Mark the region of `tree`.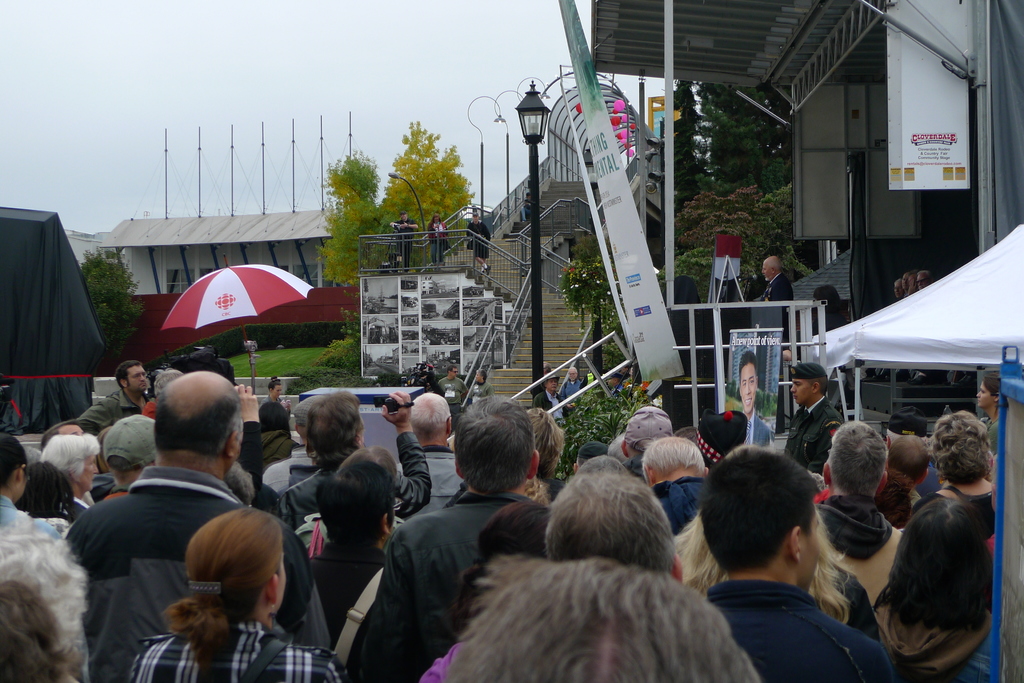
Region: detection(314, 147, 400, 294).
